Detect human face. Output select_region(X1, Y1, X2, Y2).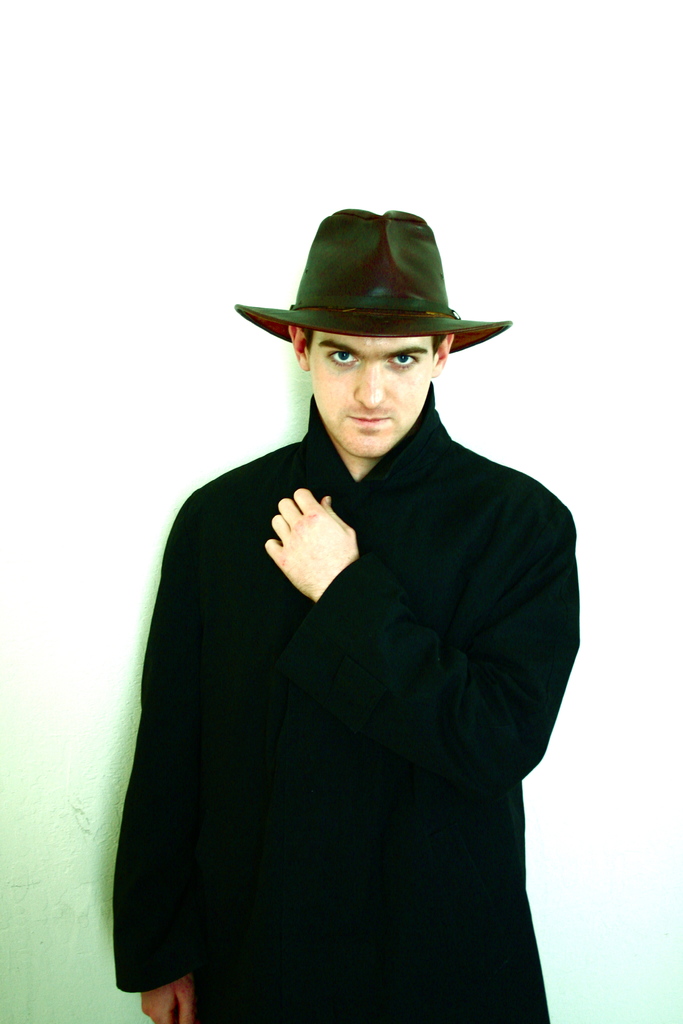
select_region(297, 332, 437, 461).
